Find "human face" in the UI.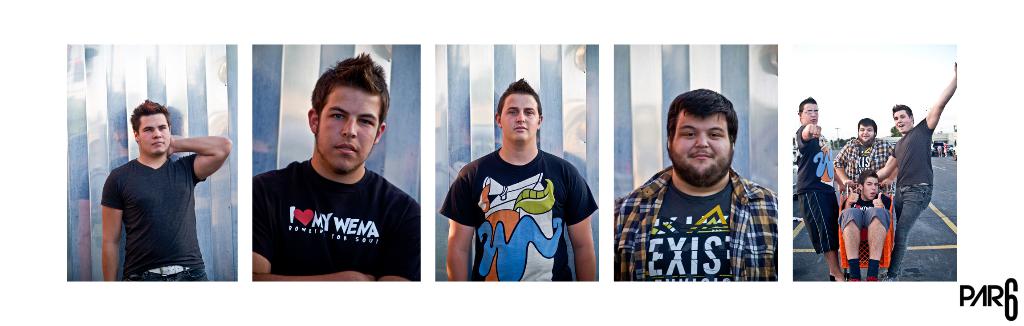
UI element at 799 103 822 124.
